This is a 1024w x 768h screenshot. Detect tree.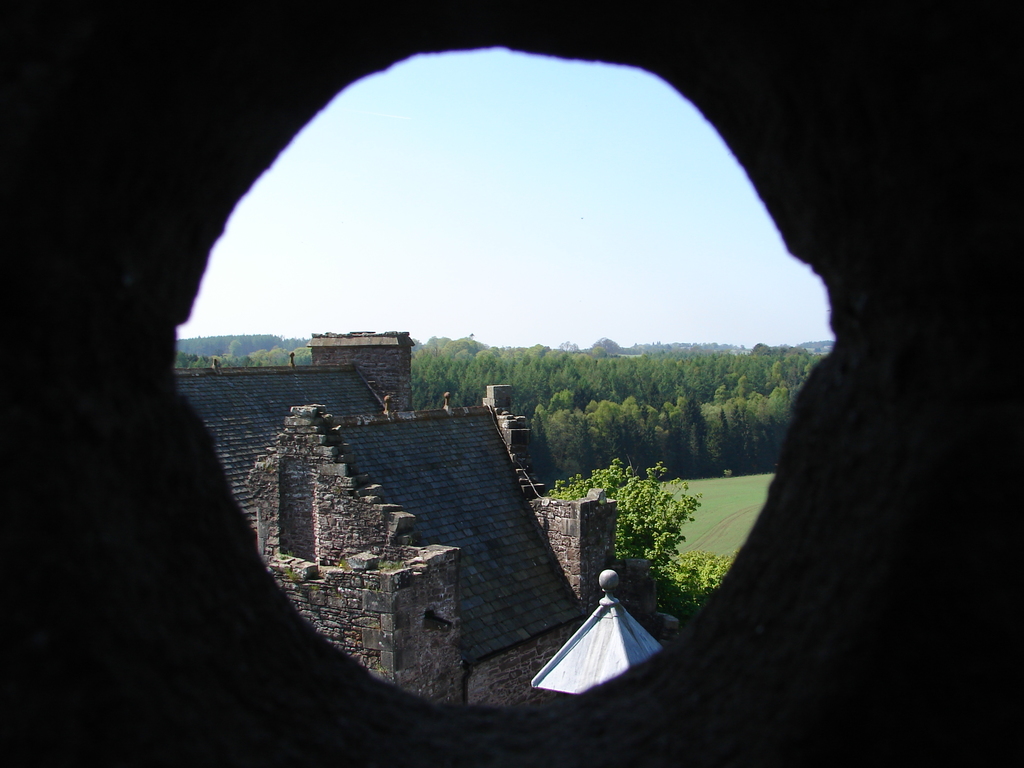
select_region(544, 457, 704, 602).
